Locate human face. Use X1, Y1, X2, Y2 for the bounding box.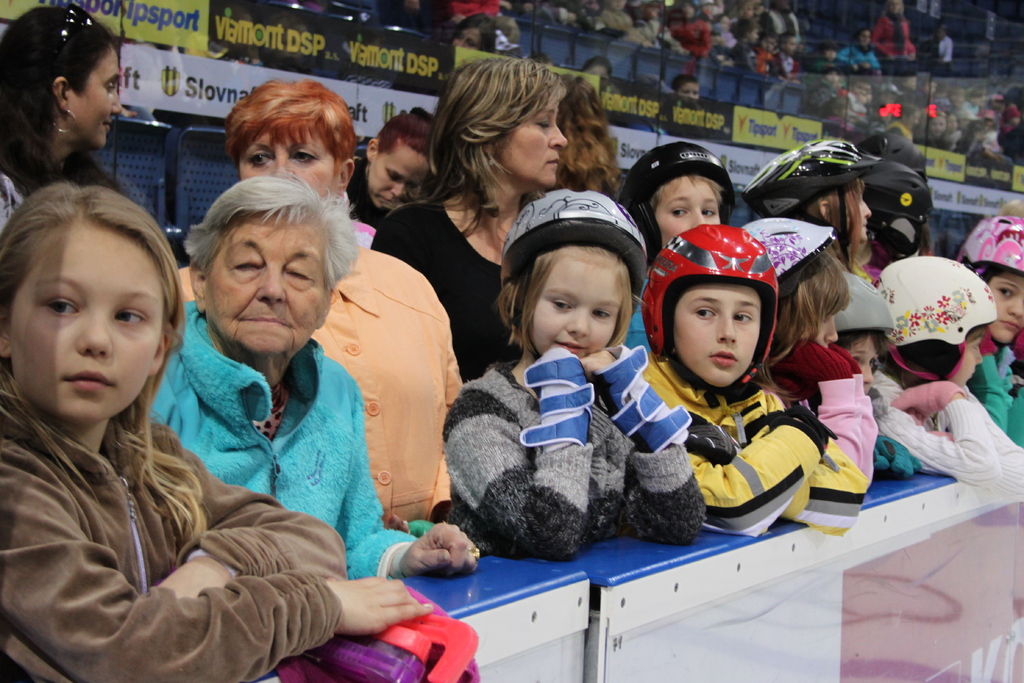
67, 47, 123, 147.
